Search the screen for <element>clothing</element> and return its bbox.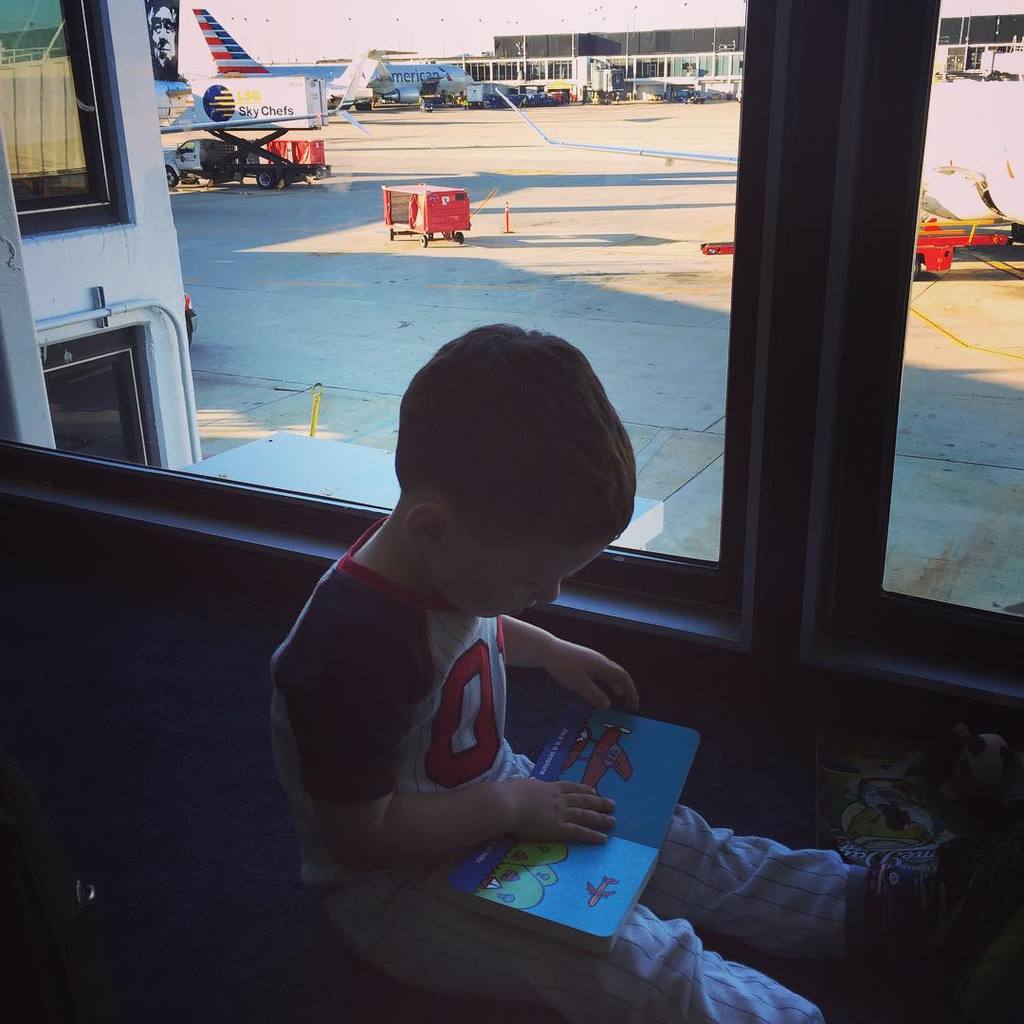
Found: 267, 516, 877, 1023.
